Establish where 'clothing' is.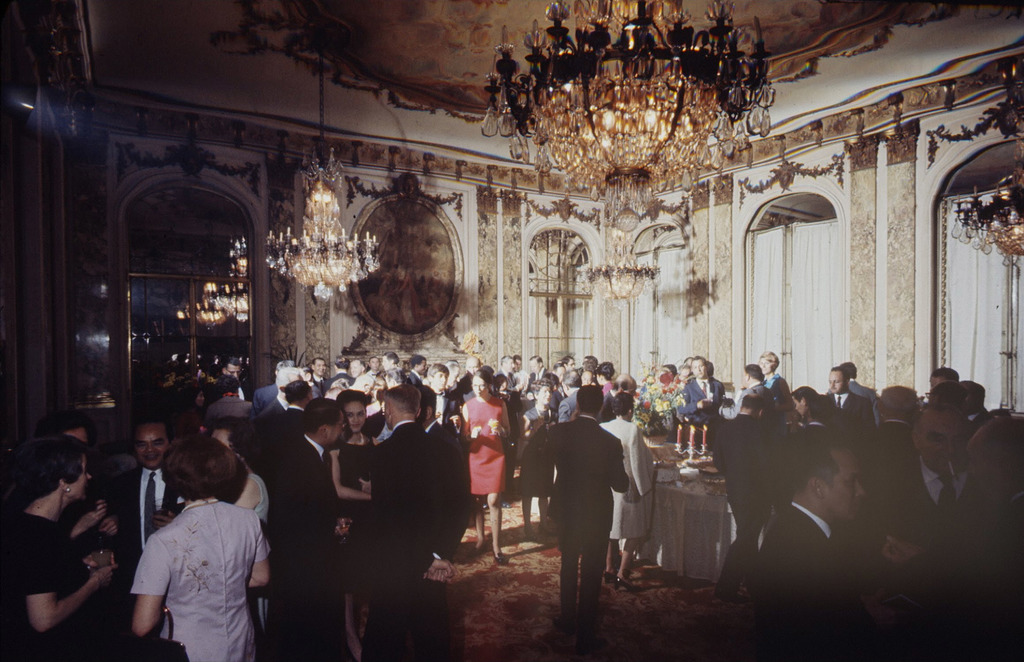
Established at 512,367,528,390.
